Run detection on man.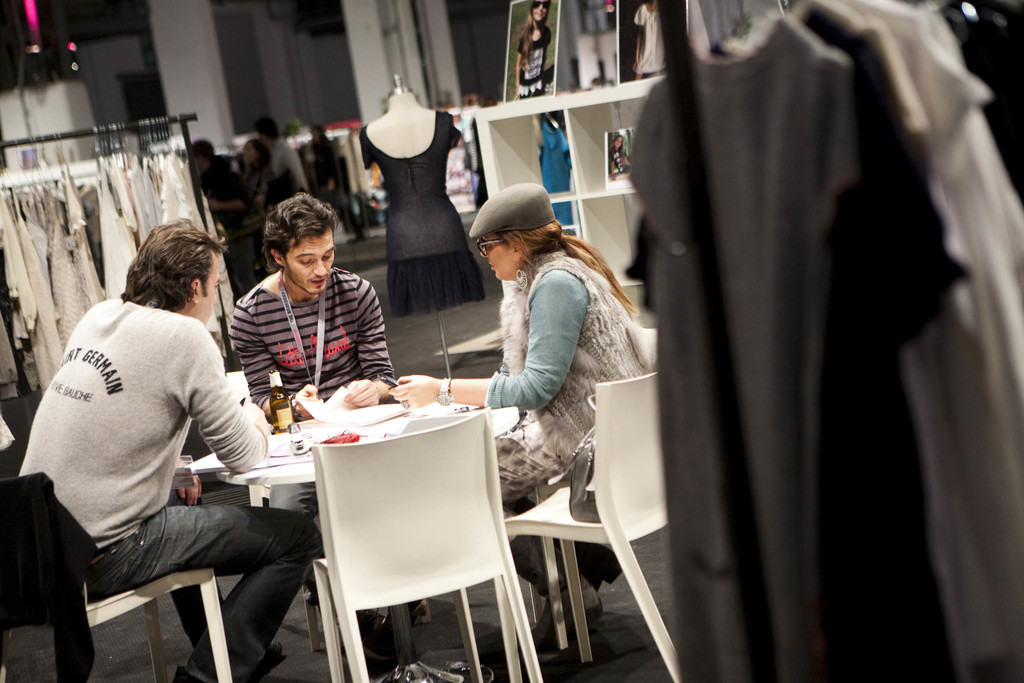
Result: <region>230, 190, 394, 643</region>.
